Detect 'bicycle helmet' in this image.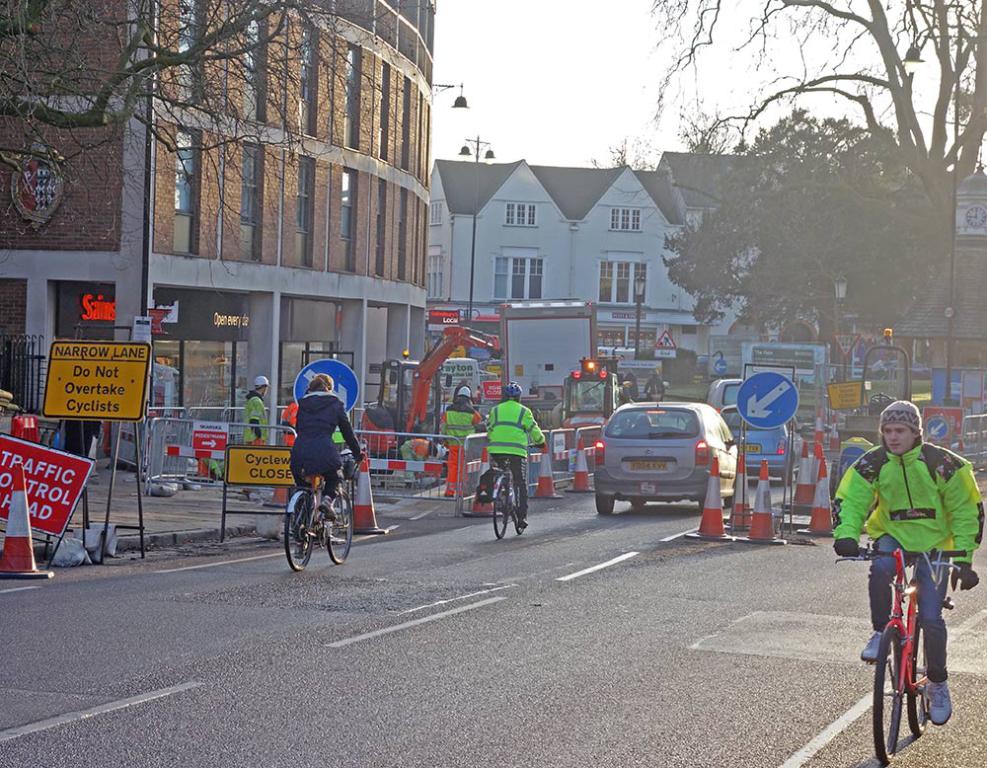
Detection: {"x1": 499, "y1": 380, "x2": 522, "y2": 400}.
